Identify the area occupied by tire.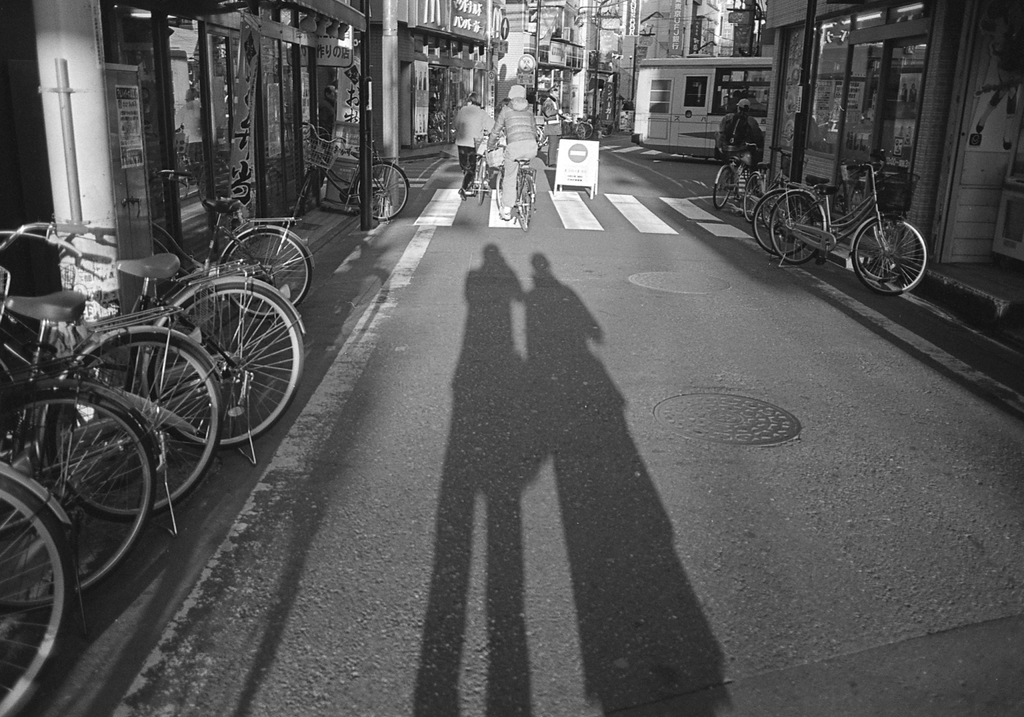
Area: pyautogui.locateOnScreen(713, 168, 731, 210).
